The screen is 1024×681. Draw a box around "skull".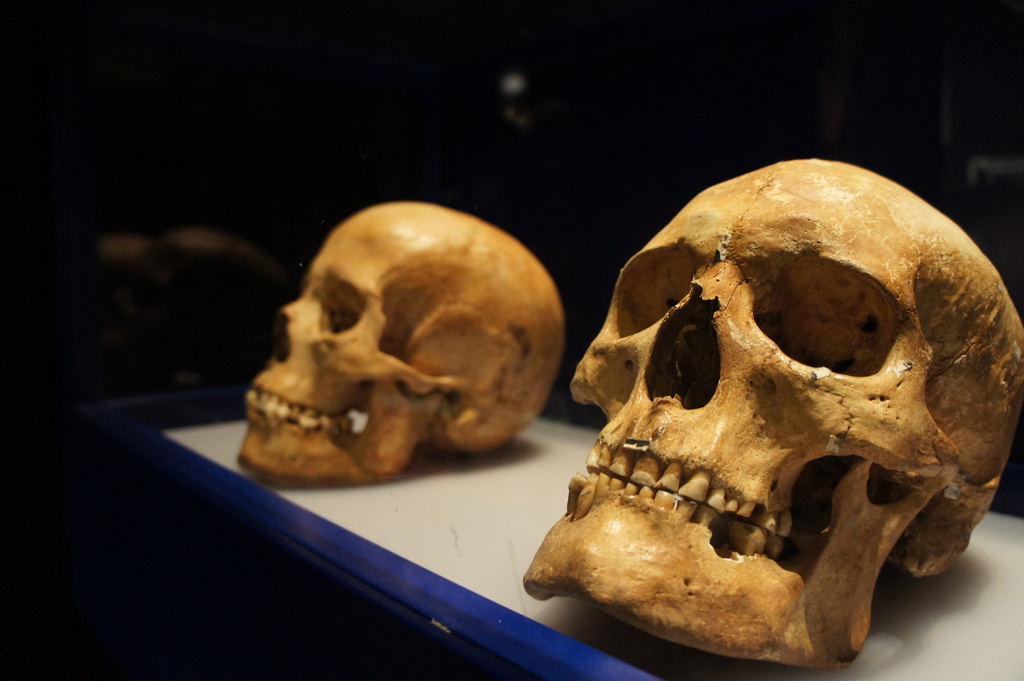
l=237, t=201, r=564, b=487.
